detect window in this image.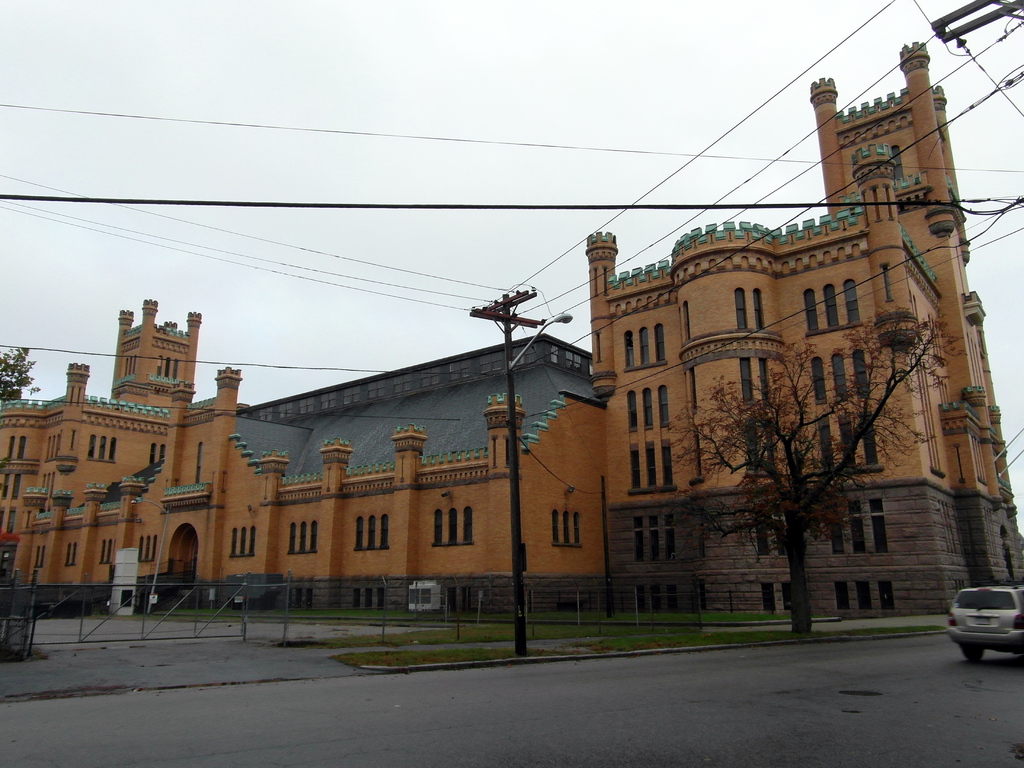
Detection: rect(803, 287, 822, 338).
